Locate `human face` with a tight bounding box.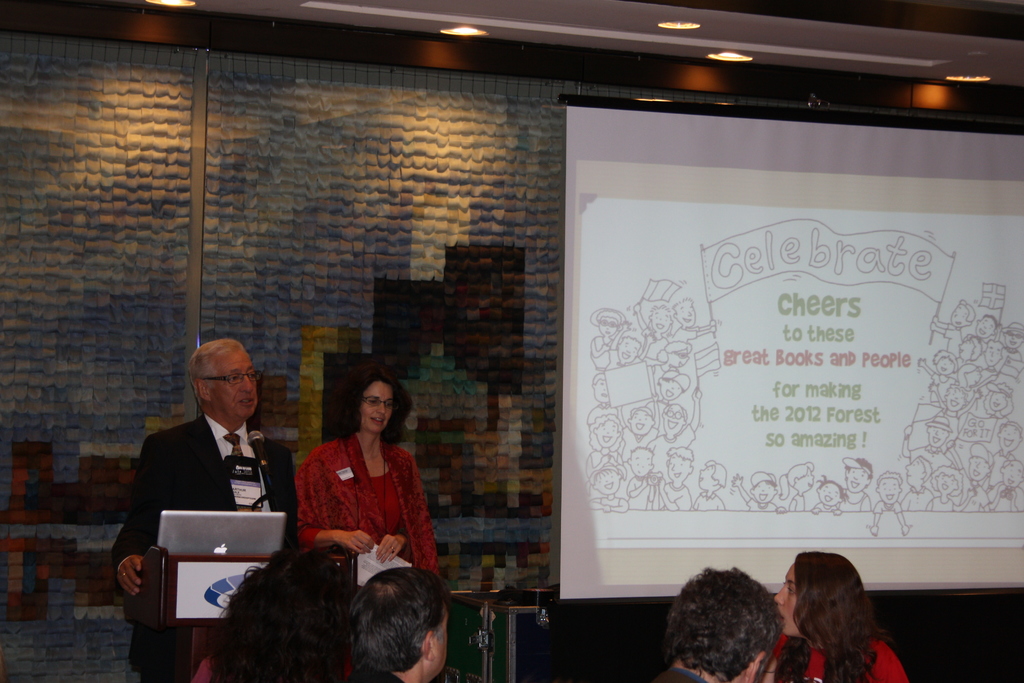
locate(905, 458, 926, 483).
